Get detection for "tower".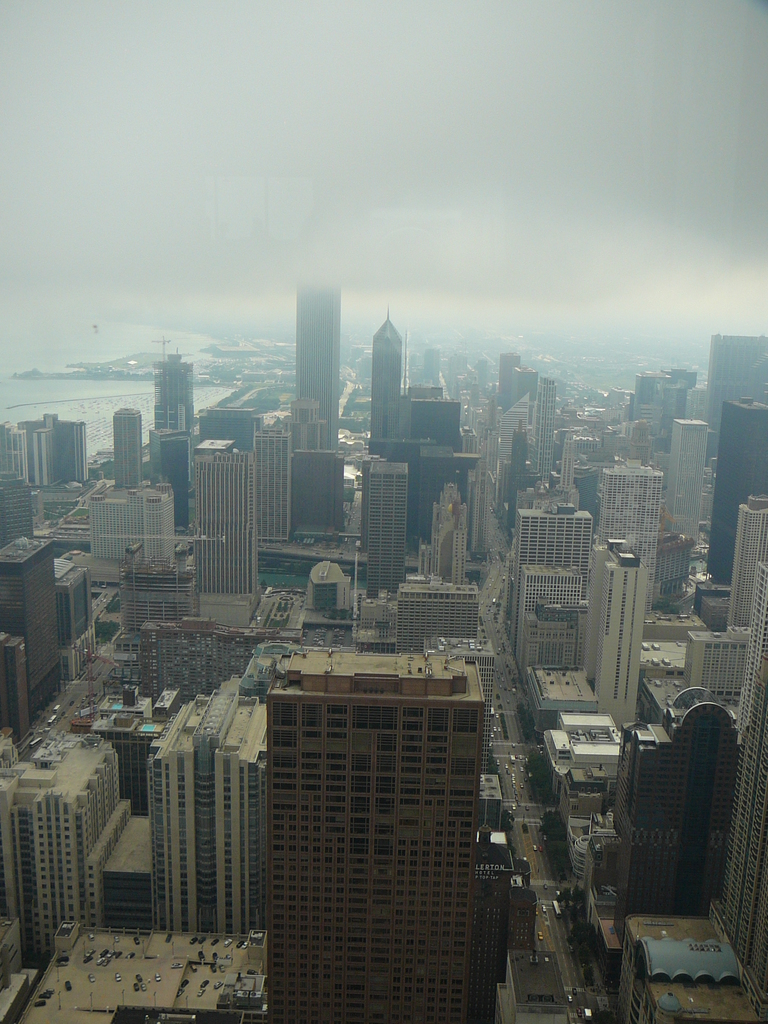
Detection: 293,271,335,451.
